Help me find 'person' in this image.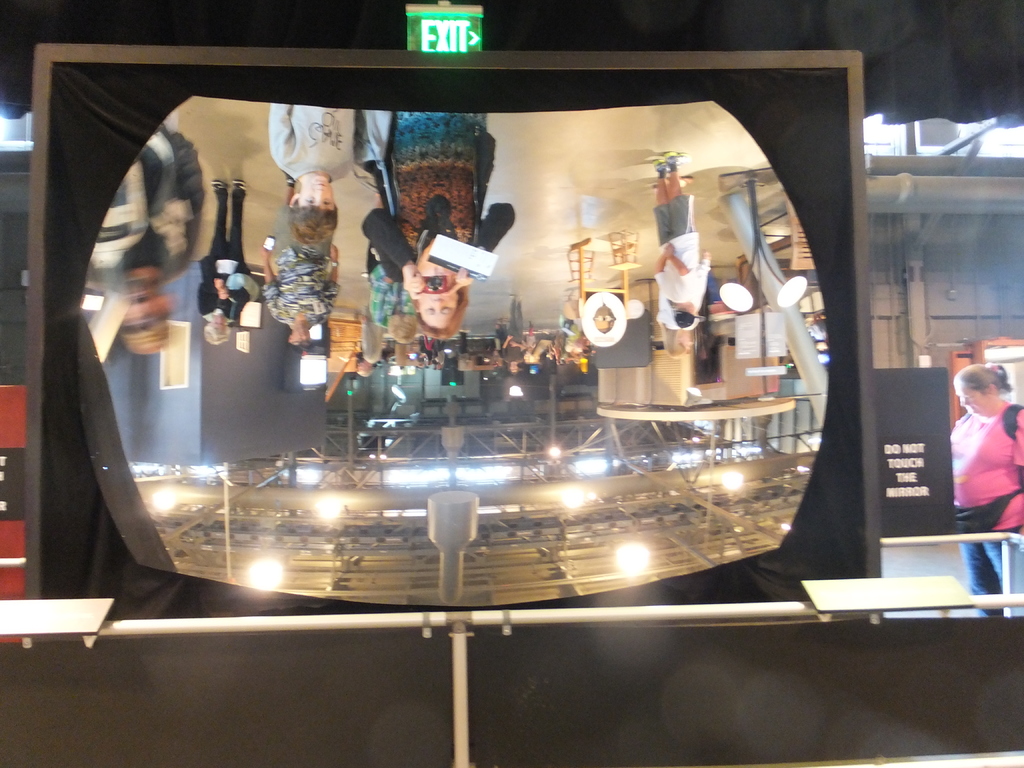
Found it: [x1=947, y1=362, x2=1023, y2=619].
